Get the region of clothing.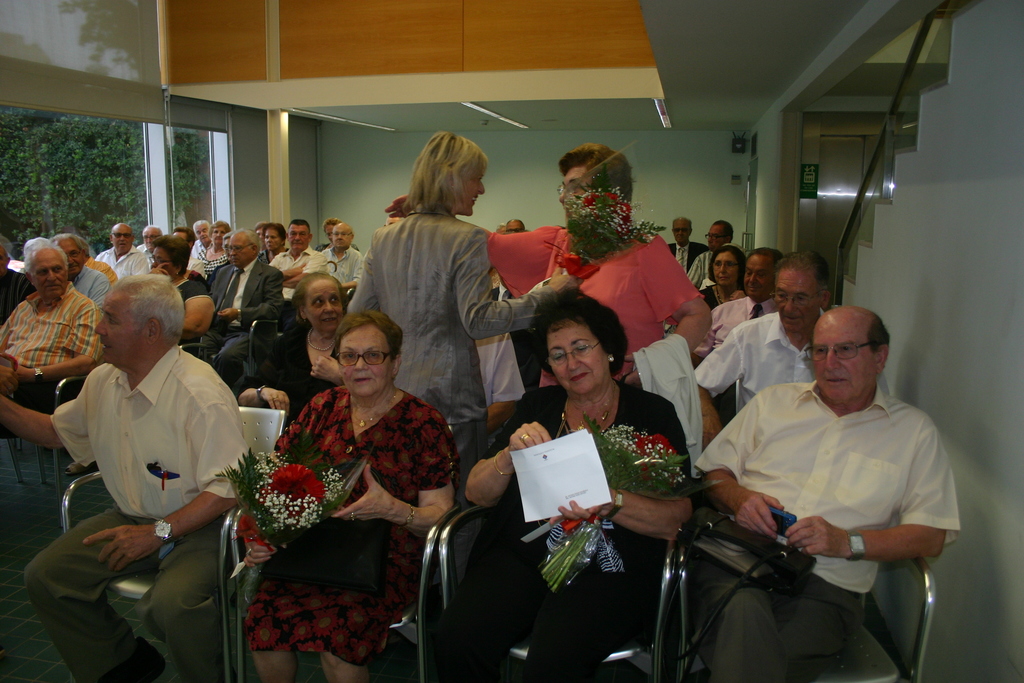
(686,249,748,292).
